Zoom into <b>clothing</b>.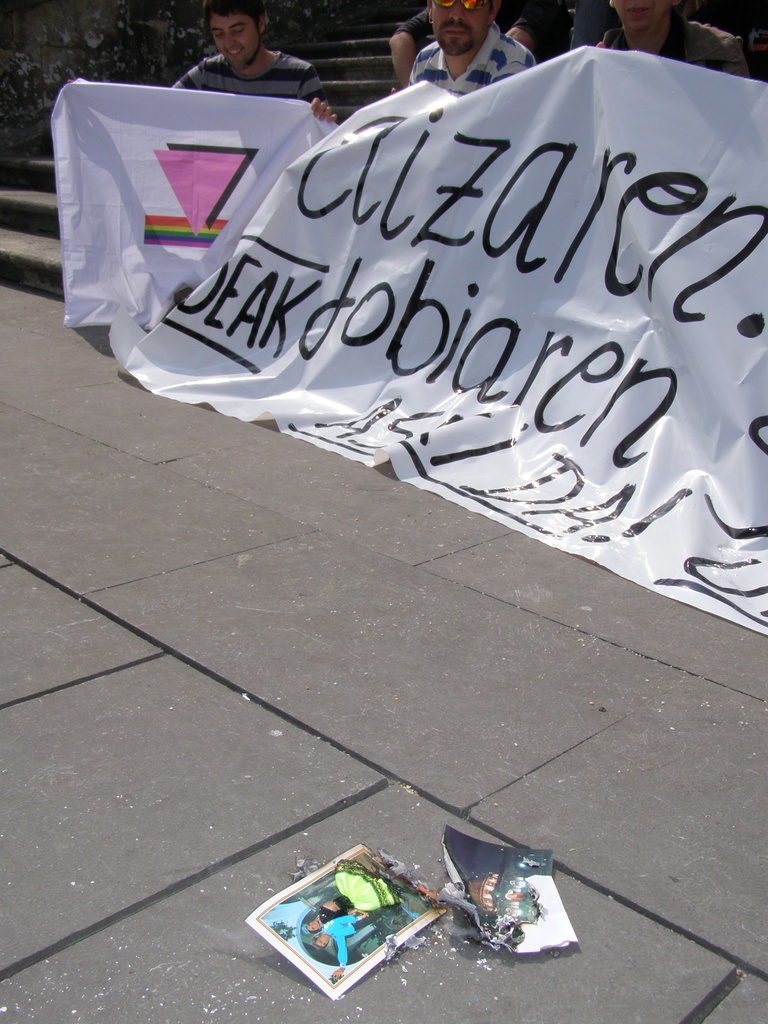
Zoom target: x1=324, y1=865, x2=394, y2=928.
